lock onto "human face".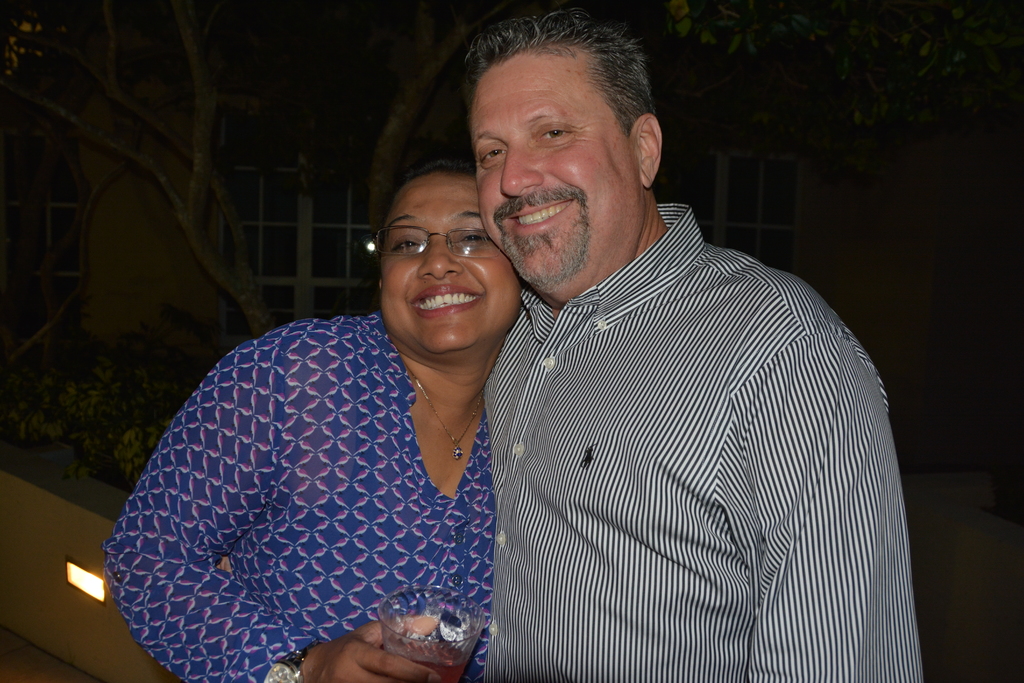
Locked: {"left": 381, "top": 175, "right": 522, "bottom": 353}.
